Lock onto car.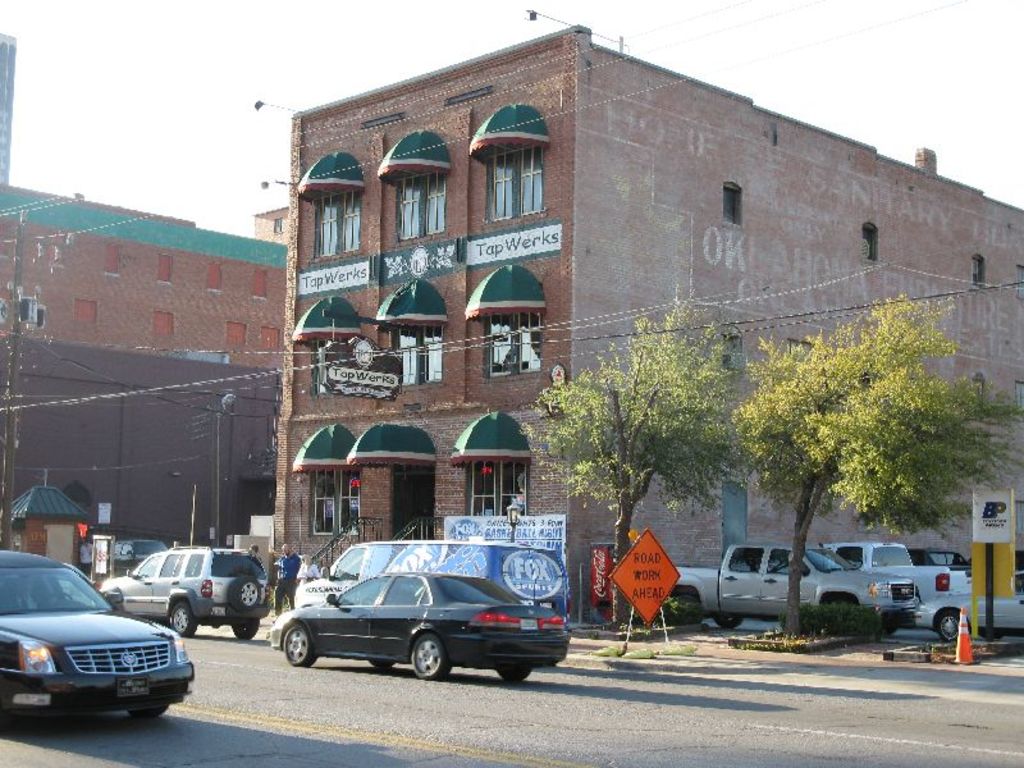
Locked: pyautogui.locateOnScreen(914, 568, 1023, 644).
